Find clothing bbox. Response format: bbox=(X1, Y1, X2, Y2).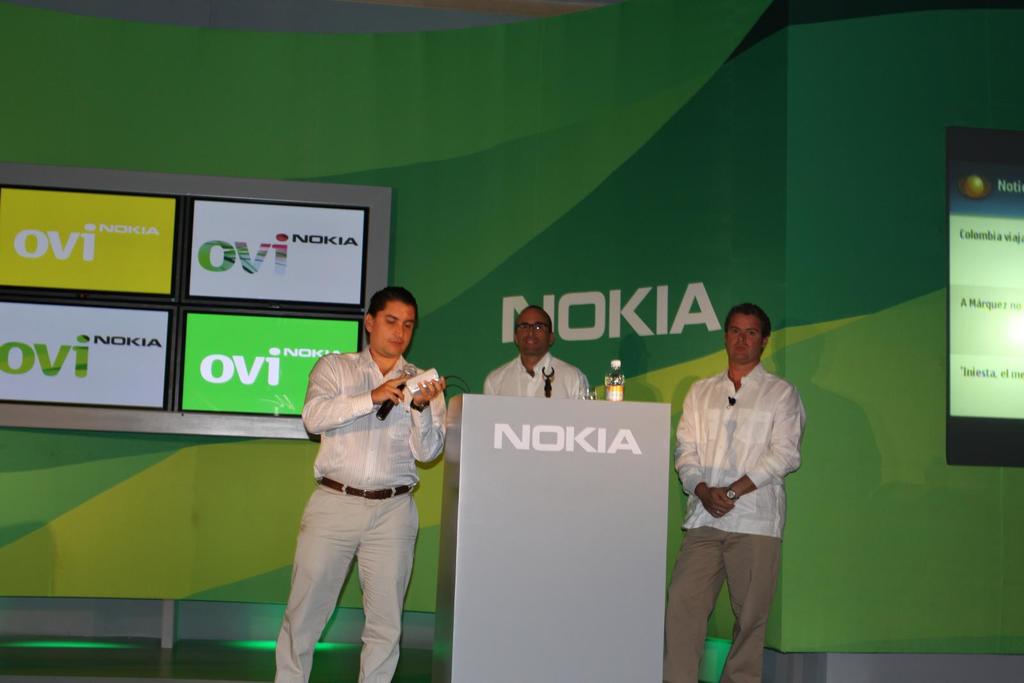
bbox=(671, 339, 808, 661).
